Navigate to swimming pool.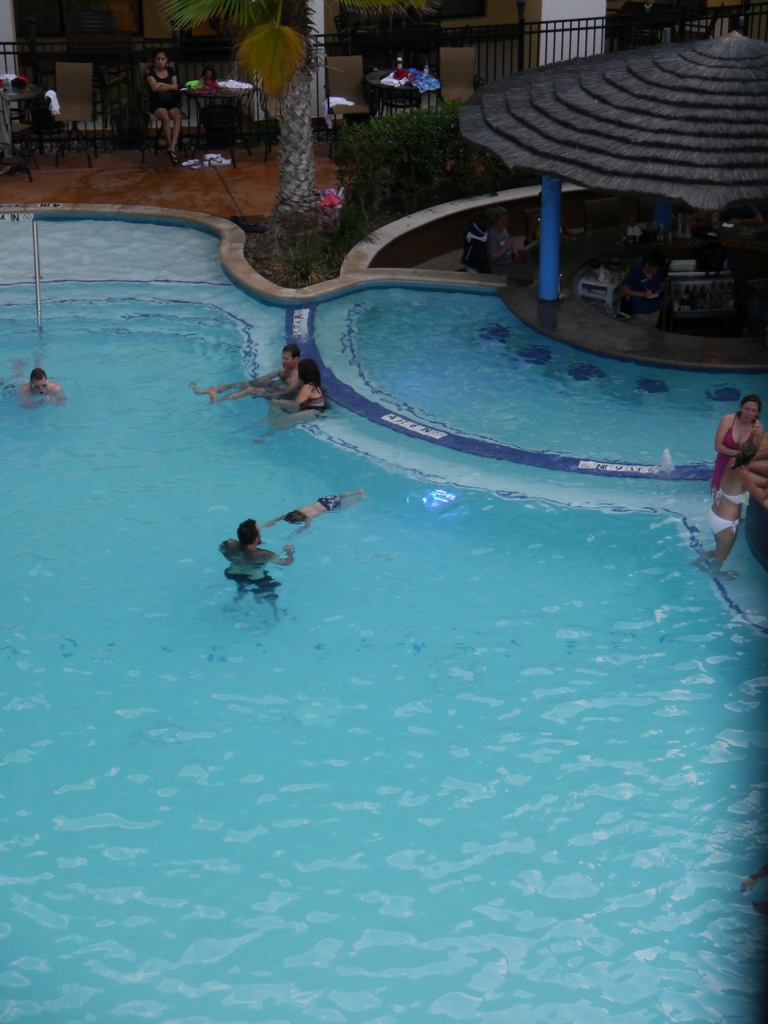
Navigation target: 28,169,763,924.
